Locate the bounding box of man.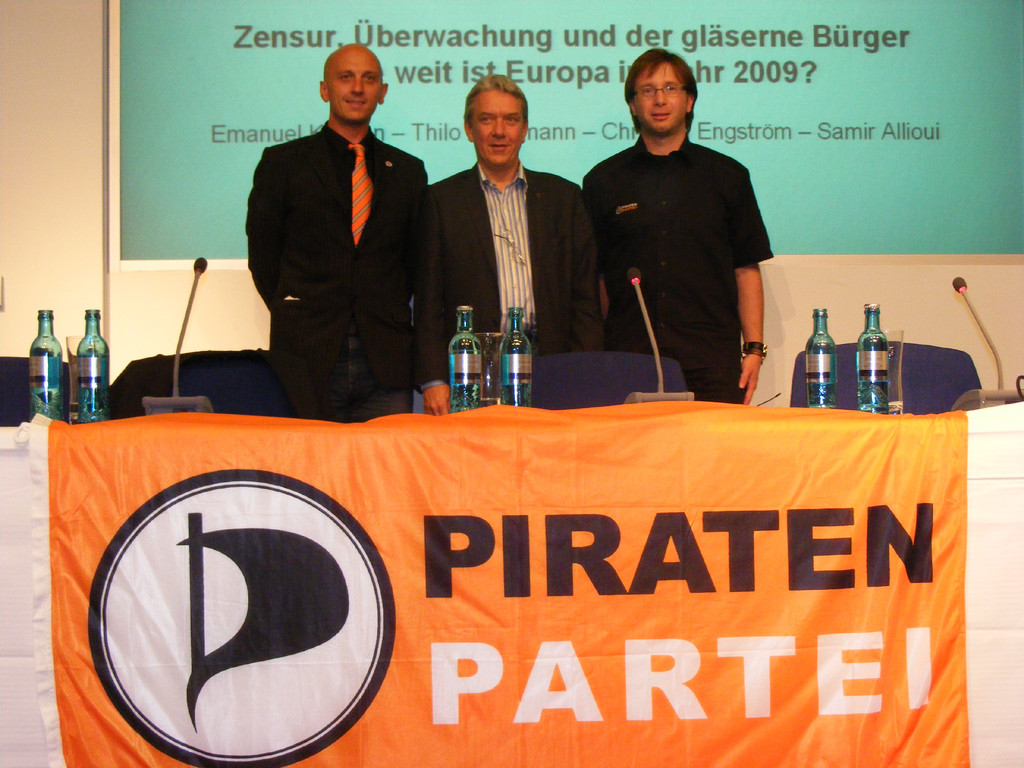
Bounding box: (584,45,774,413).
